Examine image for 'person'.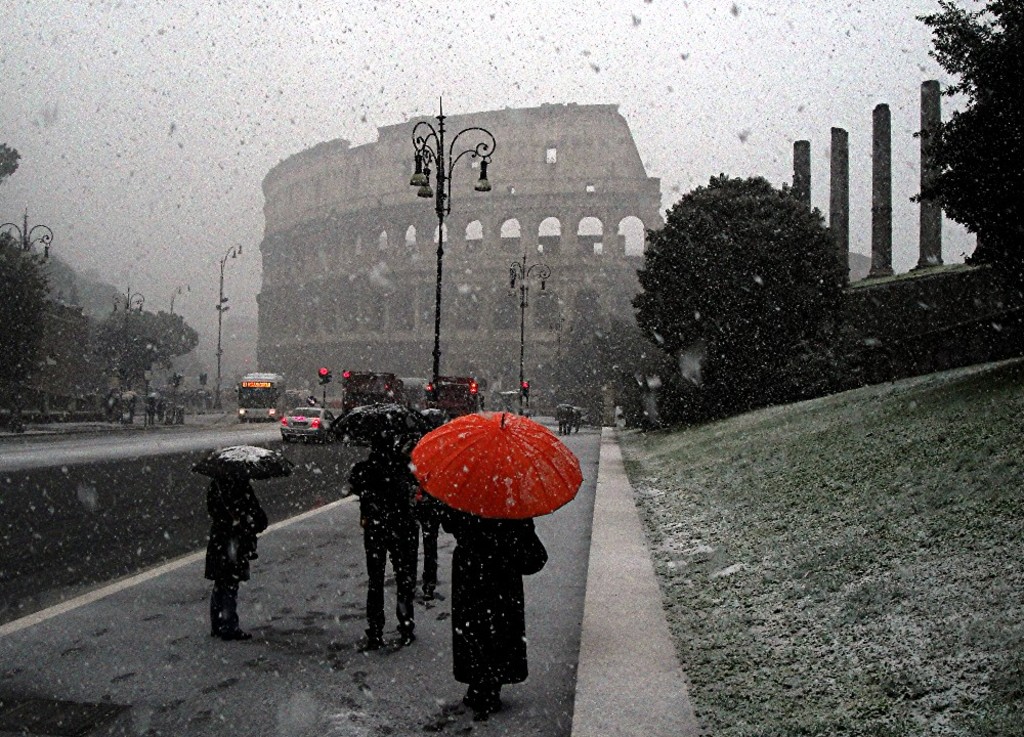
Examination result: box=[146, 396, 157, 426].
